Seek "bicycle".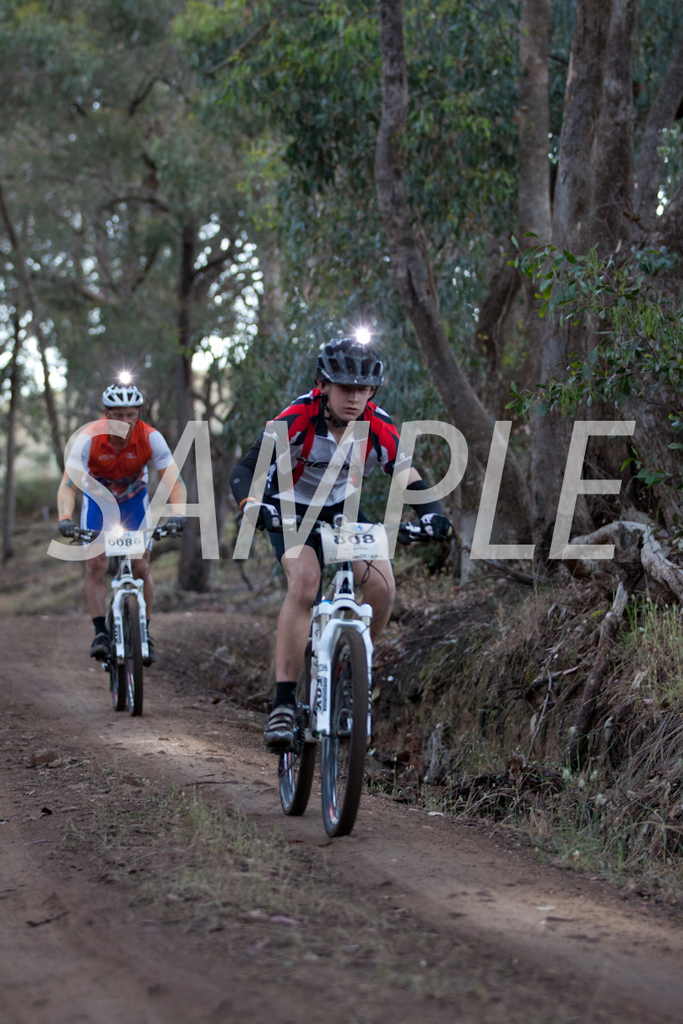
l=58, t=515, r=185, b=734.
